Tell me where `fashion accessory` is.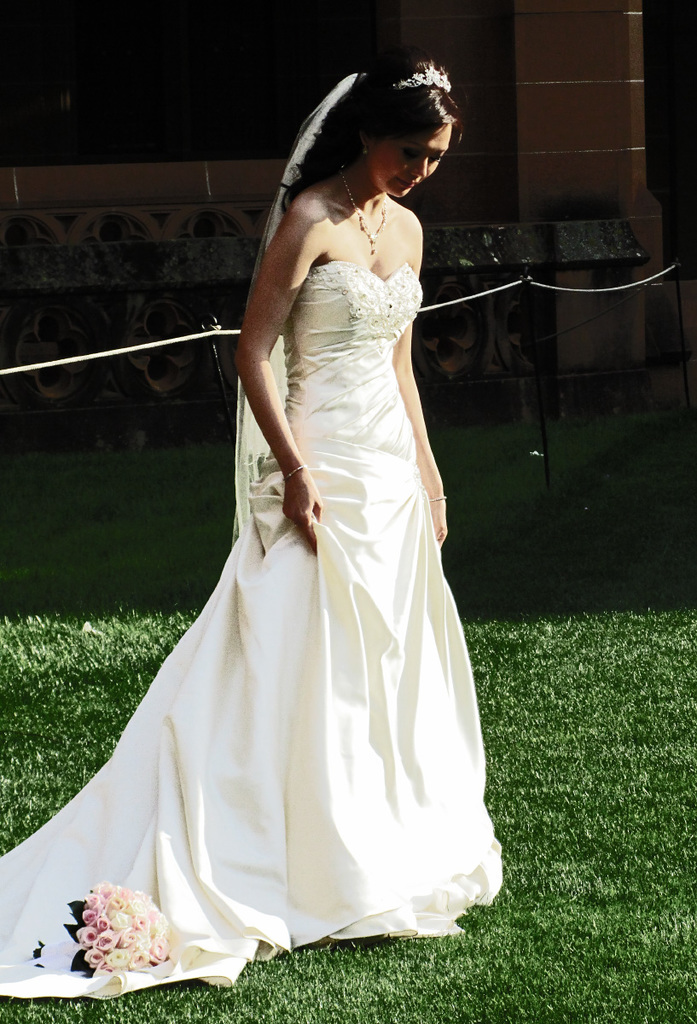
`fashion accessory` is at <box>282,459,306,487</box>.
